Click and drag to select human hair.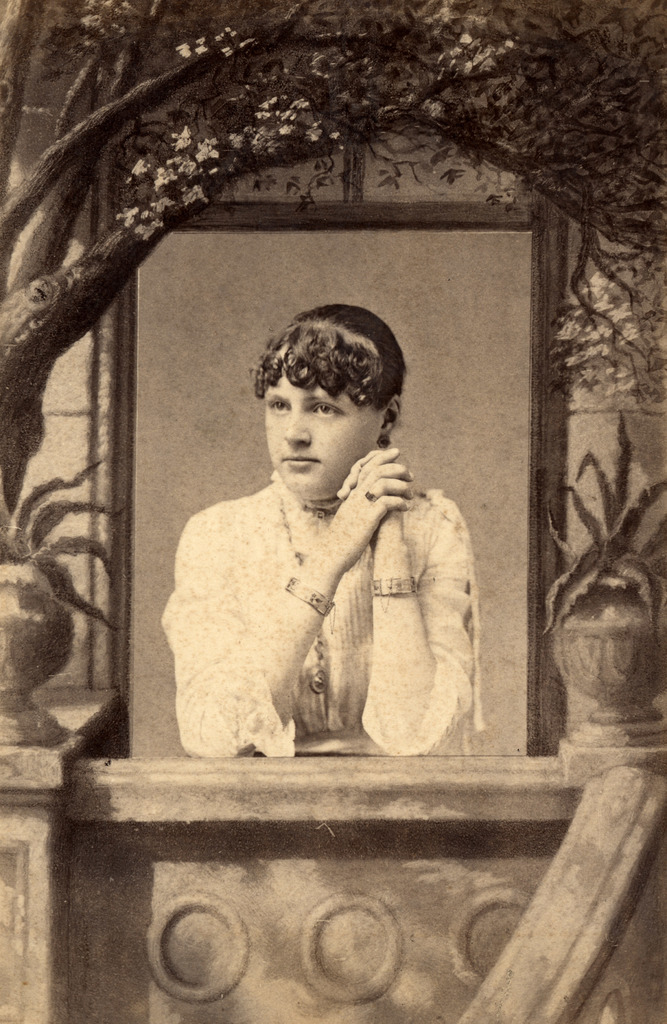
Selection: locate(257, 316, 396, 433).
